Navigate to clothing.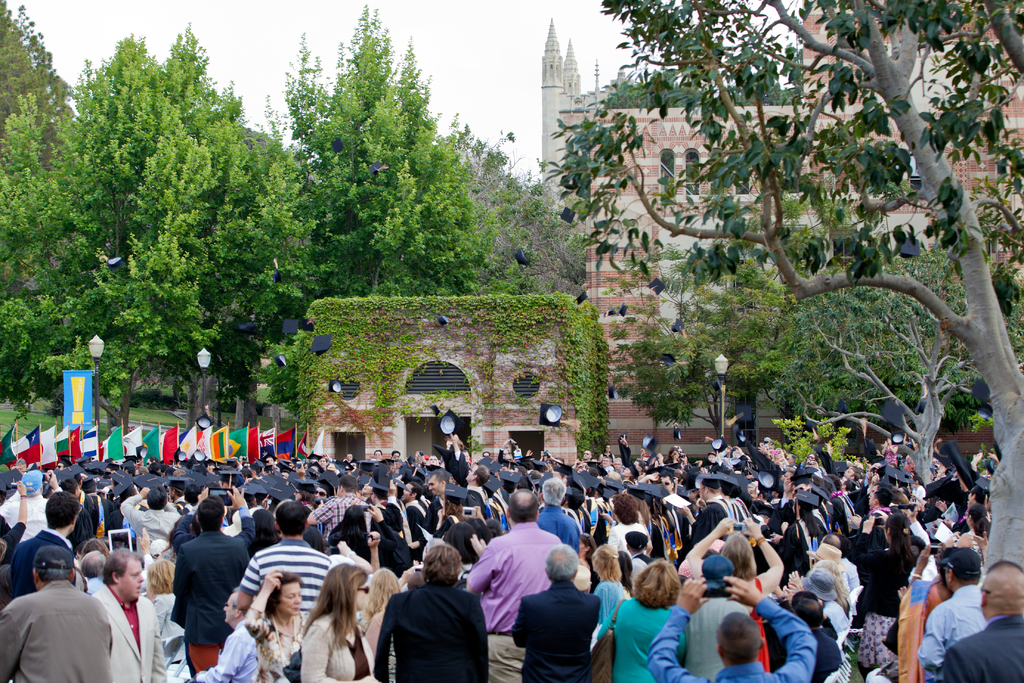
Navigation target: select_region(782, 625, 844, 682).
